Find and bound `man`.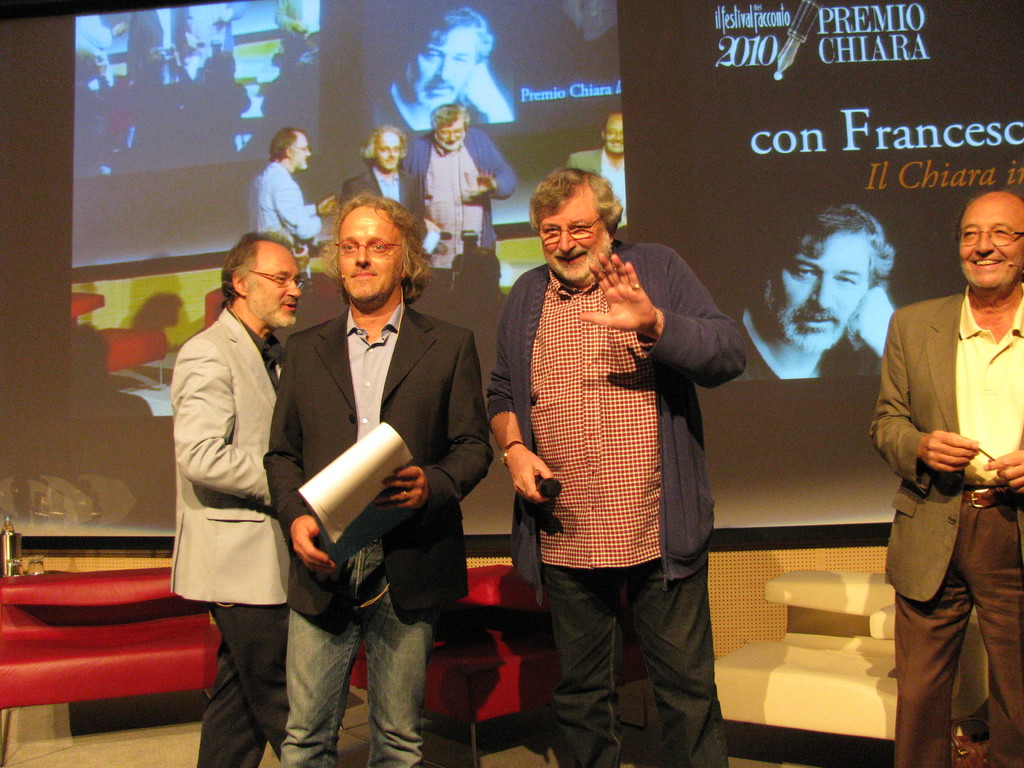
Bound: bbox=(340, 123, 428, 264).
